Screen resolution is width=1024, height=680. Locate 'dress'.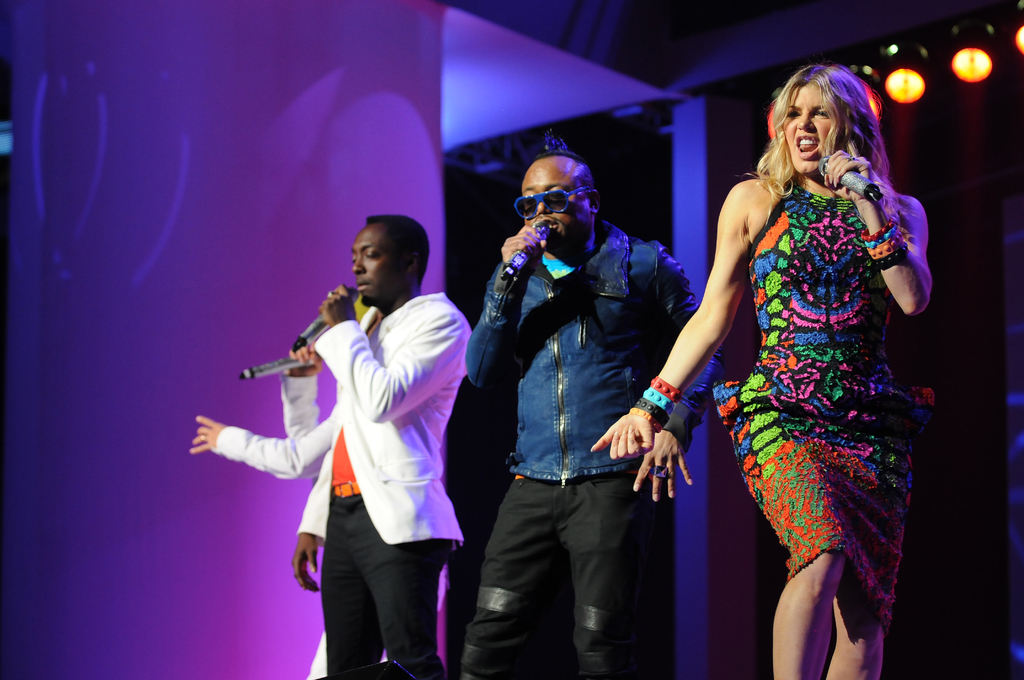
x1=738, y1=108, x2=954, y2=565.
